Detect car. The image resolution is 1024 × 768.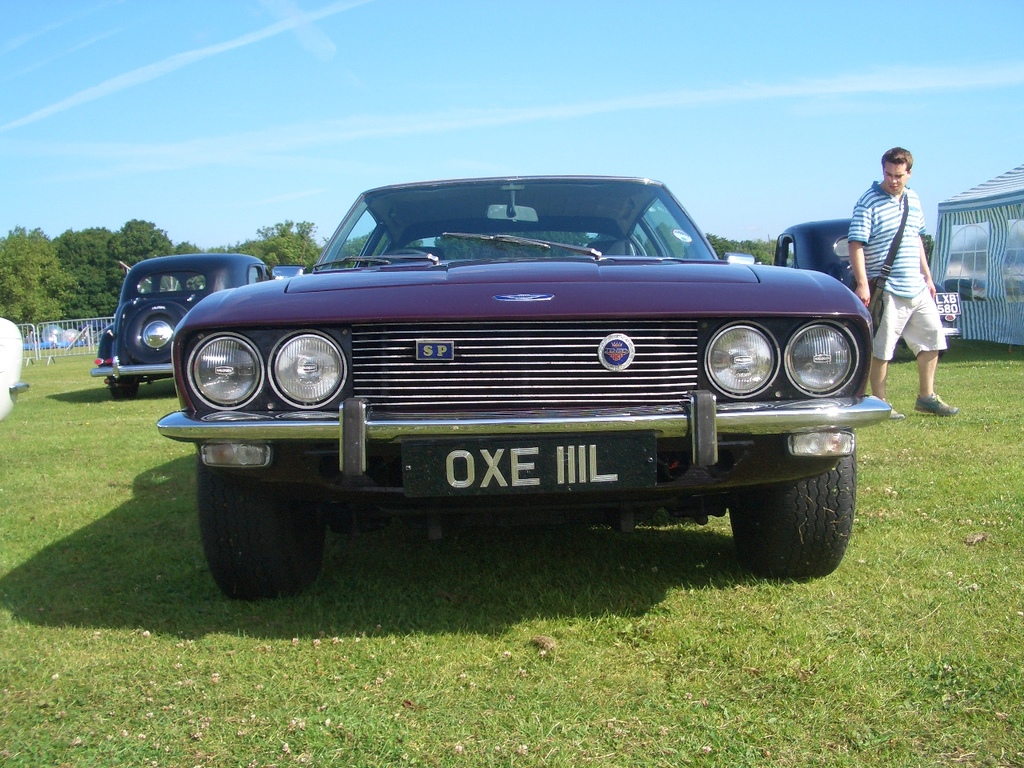
[left=166, top=164, right=875, bottom=595].
